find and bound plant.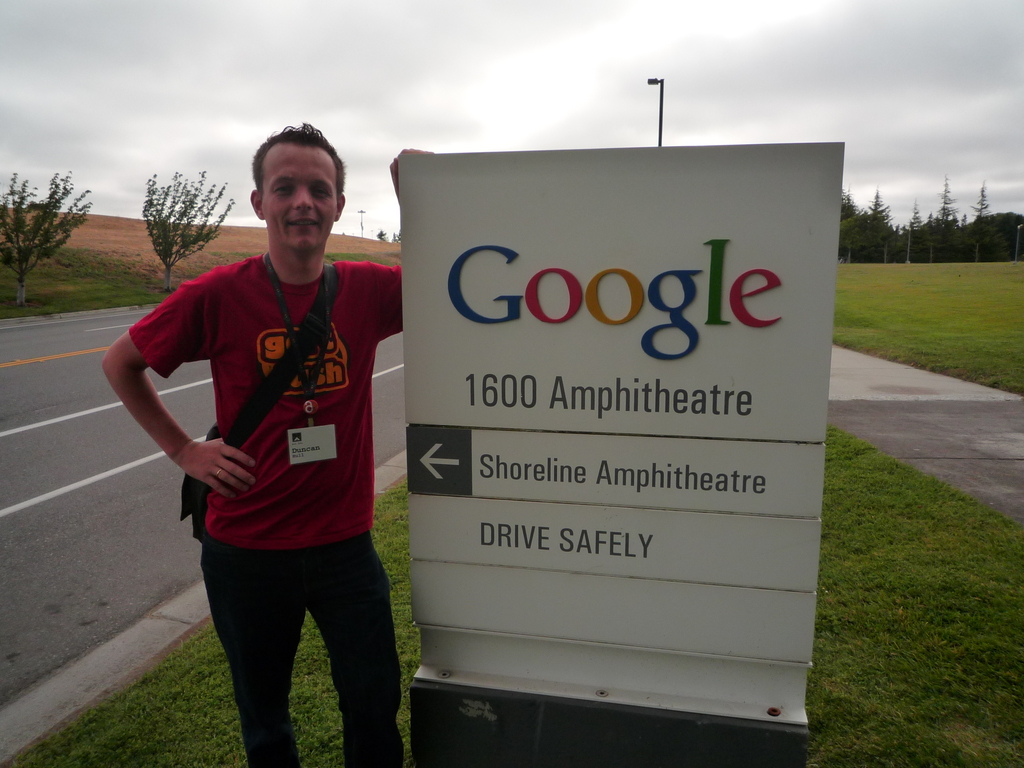
Bound: <region>143, 166, 241, 289</region>.
